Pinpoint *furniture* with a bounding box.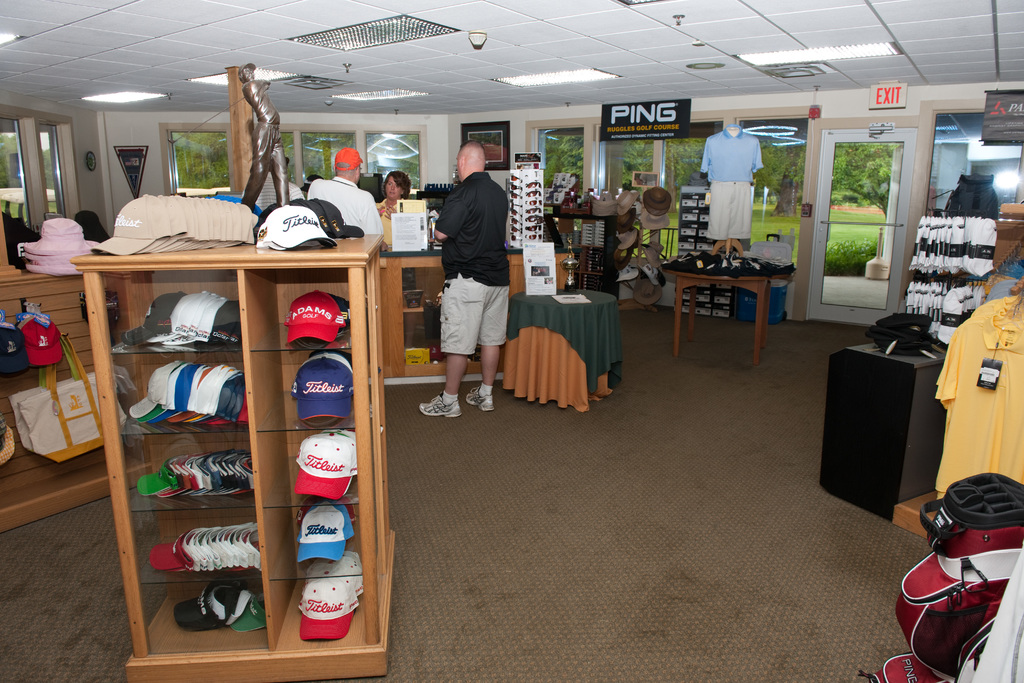
(378,250,580,389).
